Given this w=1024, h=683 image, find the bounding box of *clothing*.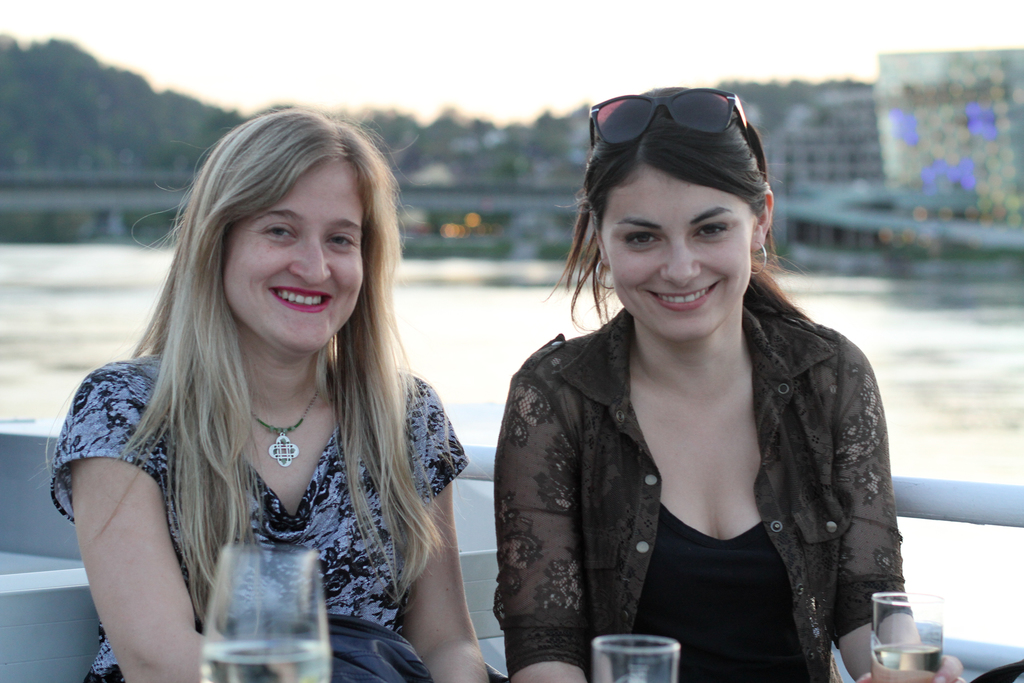
{"left": 494, "top": 258, "right": 913, "bottom": 671}.
